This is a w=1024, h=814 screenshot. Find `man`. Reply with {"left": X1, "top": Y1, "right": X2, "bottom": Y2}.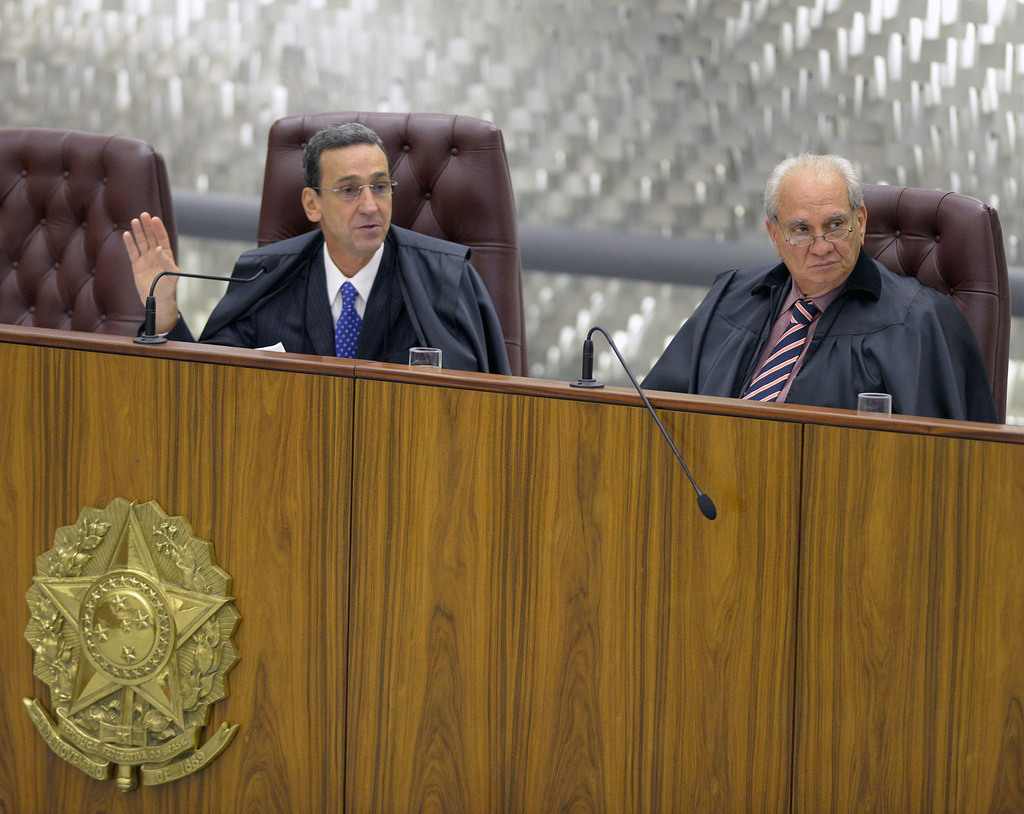
{"left": 638, "top": 156, "right": 995, "bottom": 451}.
